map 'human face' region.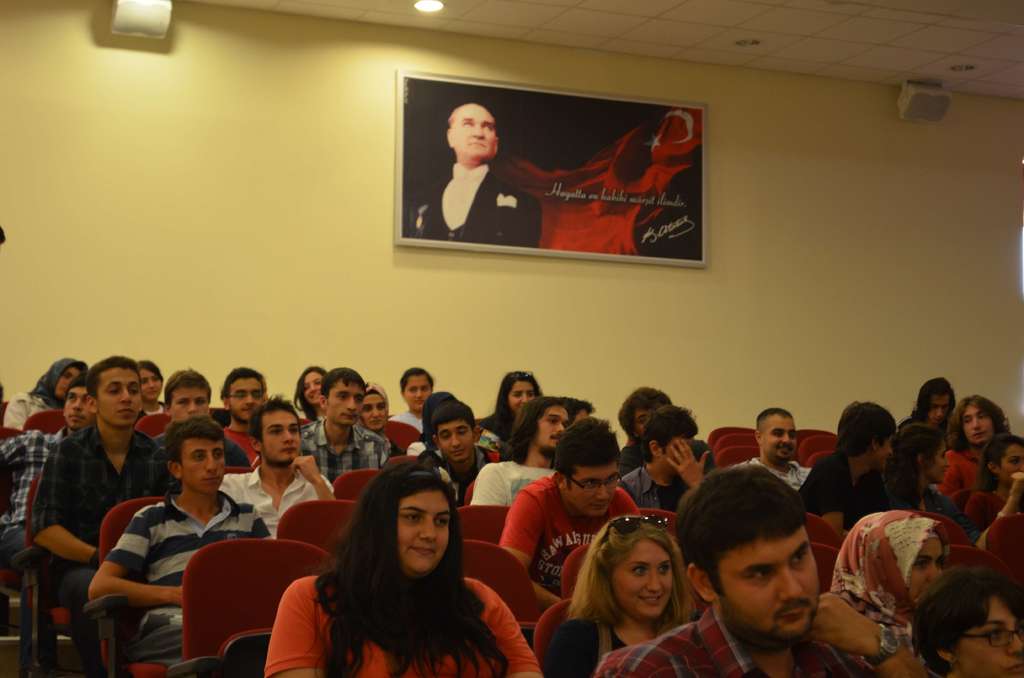
Mapped to 995/444/1023/488.
